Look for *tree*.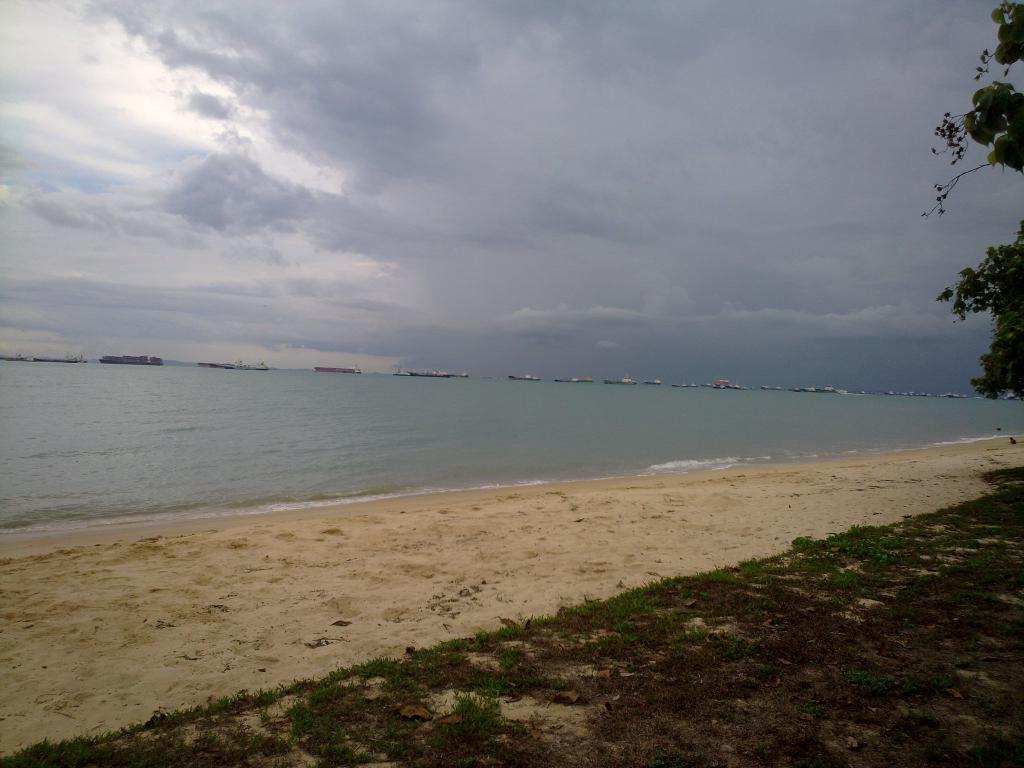
Found: x1=913 y1=0 x2=1023 y2=410.
